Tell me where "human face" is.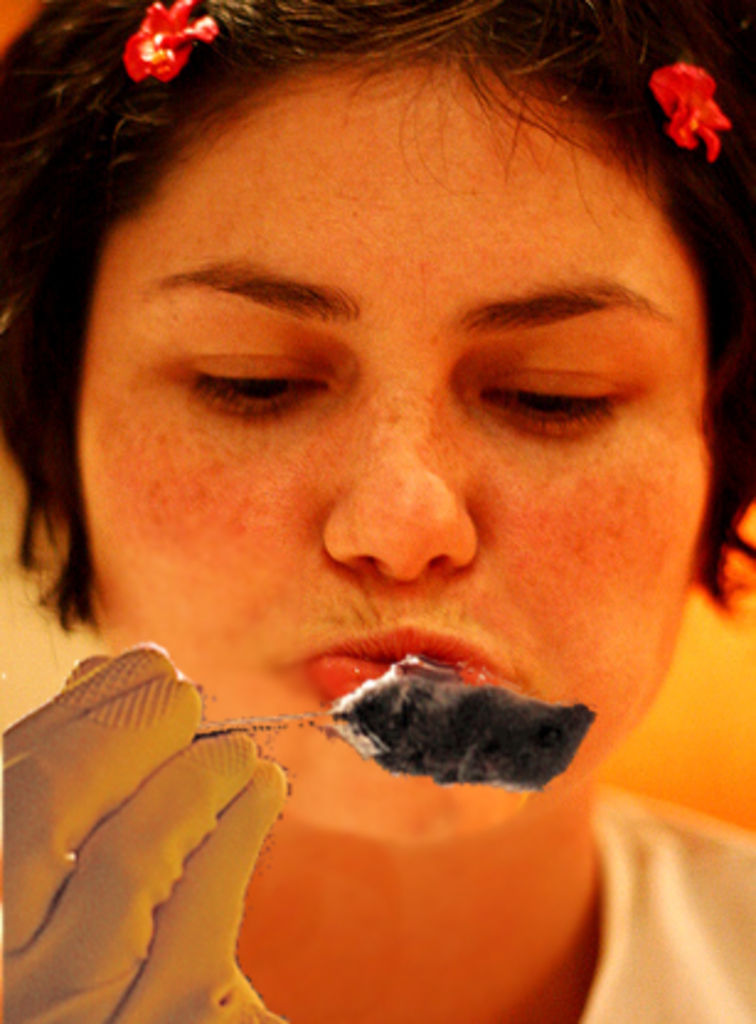
"human face" is at crop(79, 54, 702, 817).
